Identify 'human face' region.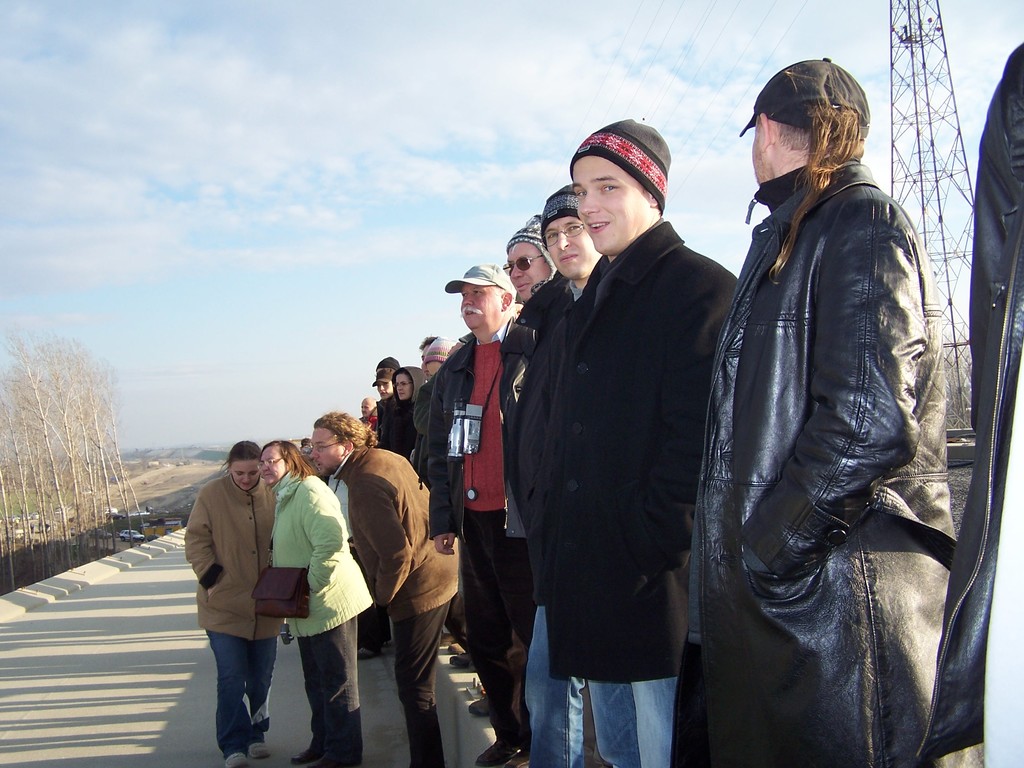
Region: (394, 374, 412, 401).
